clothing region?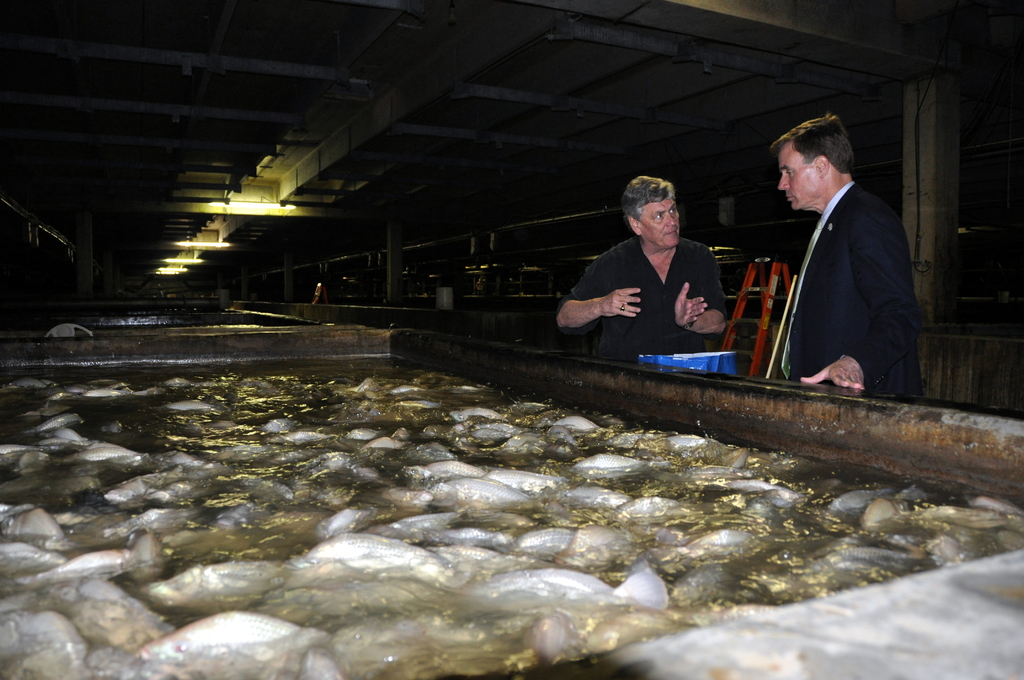
<bbox>574, 234, 724, 364</bbox>
